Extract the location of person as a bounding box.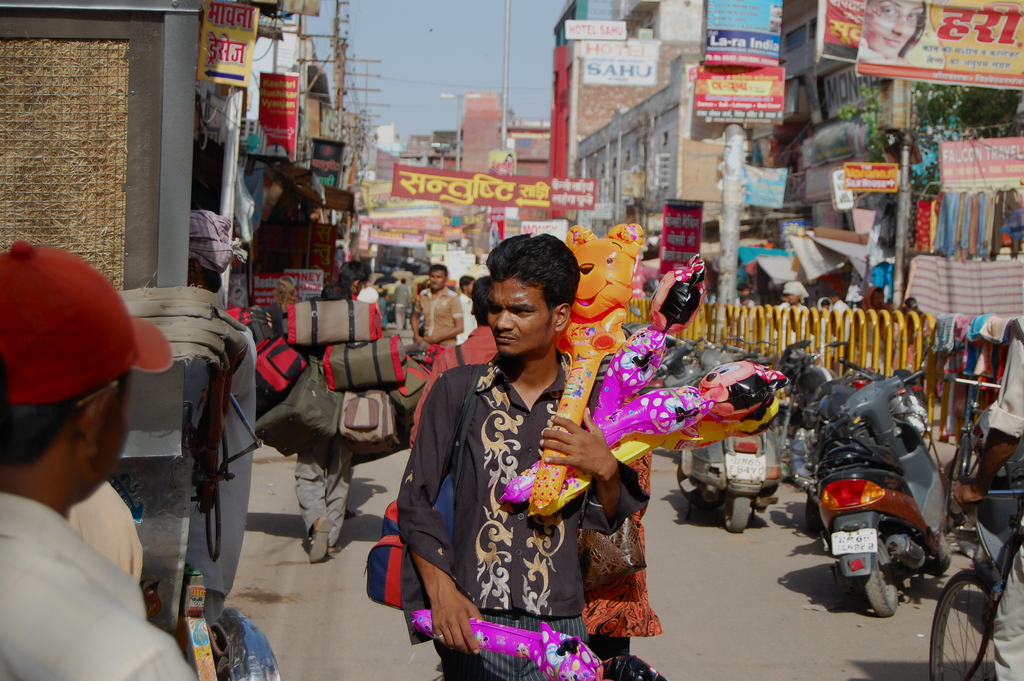
{"x1": 396, "y1": 230, "x2": 652, "y2": 680}.
